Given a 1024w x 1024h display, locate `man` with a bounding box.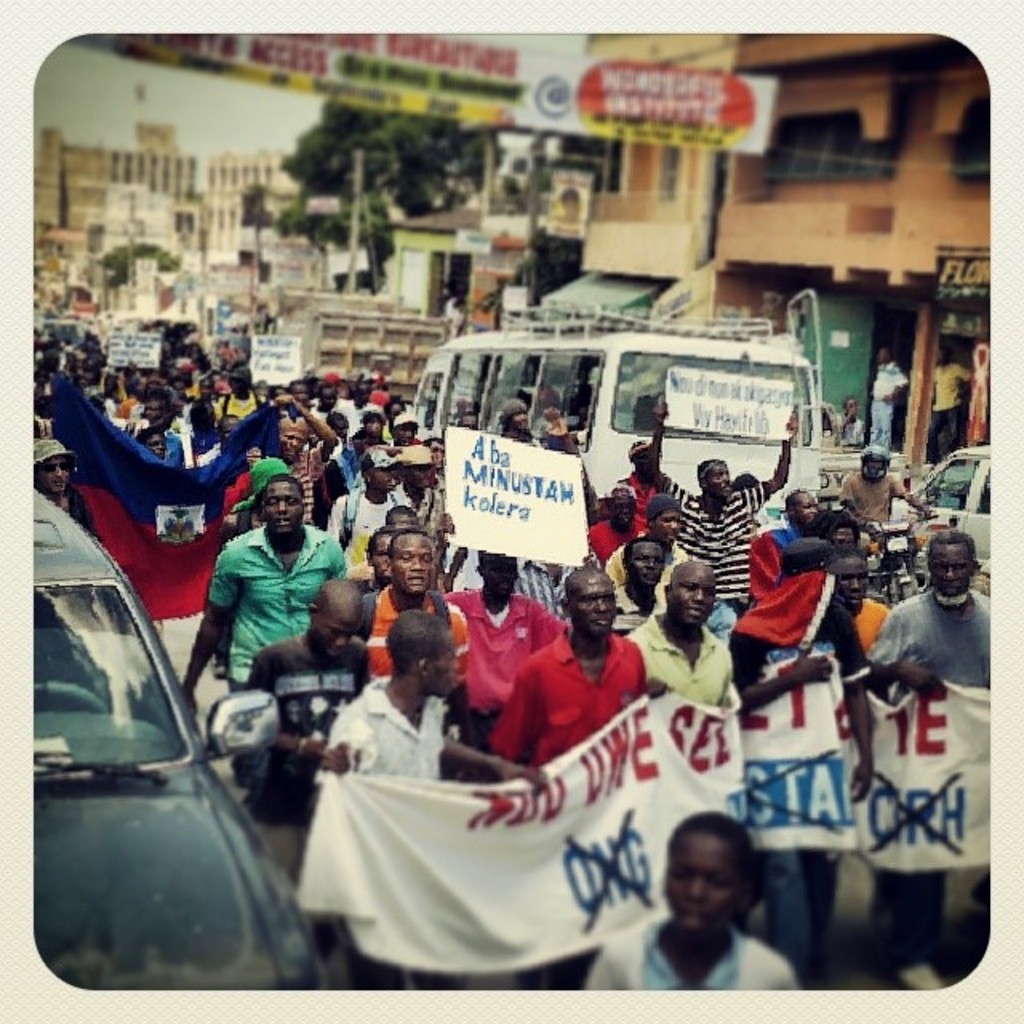
Located: <box>768,490,824,528</box>.
